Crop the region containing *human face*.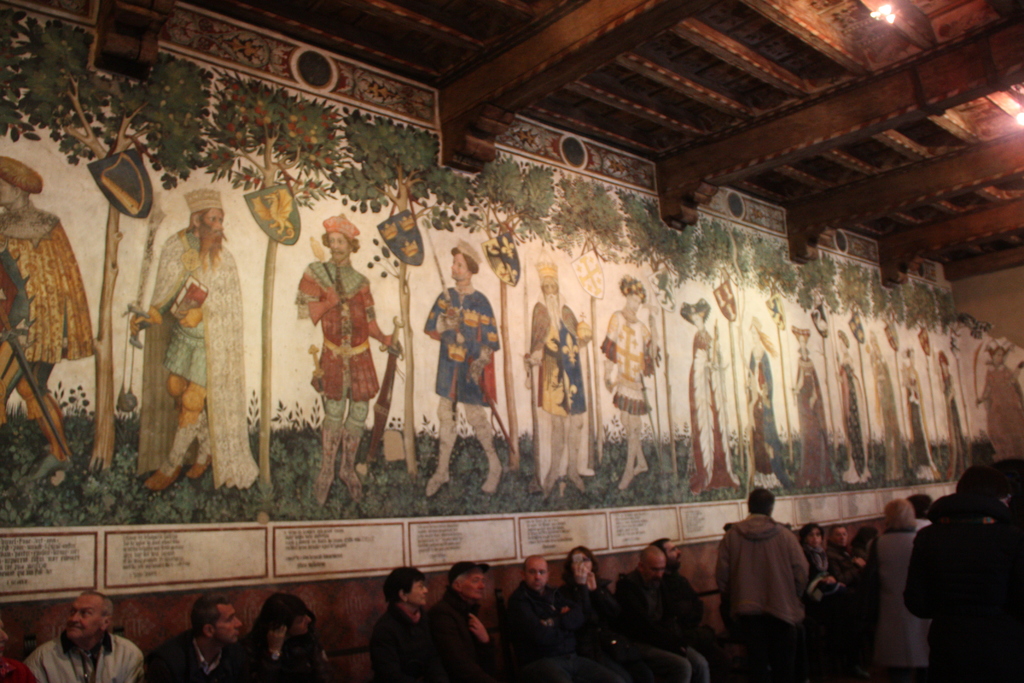
Crop region: locate(0, 178, 16, 207).
